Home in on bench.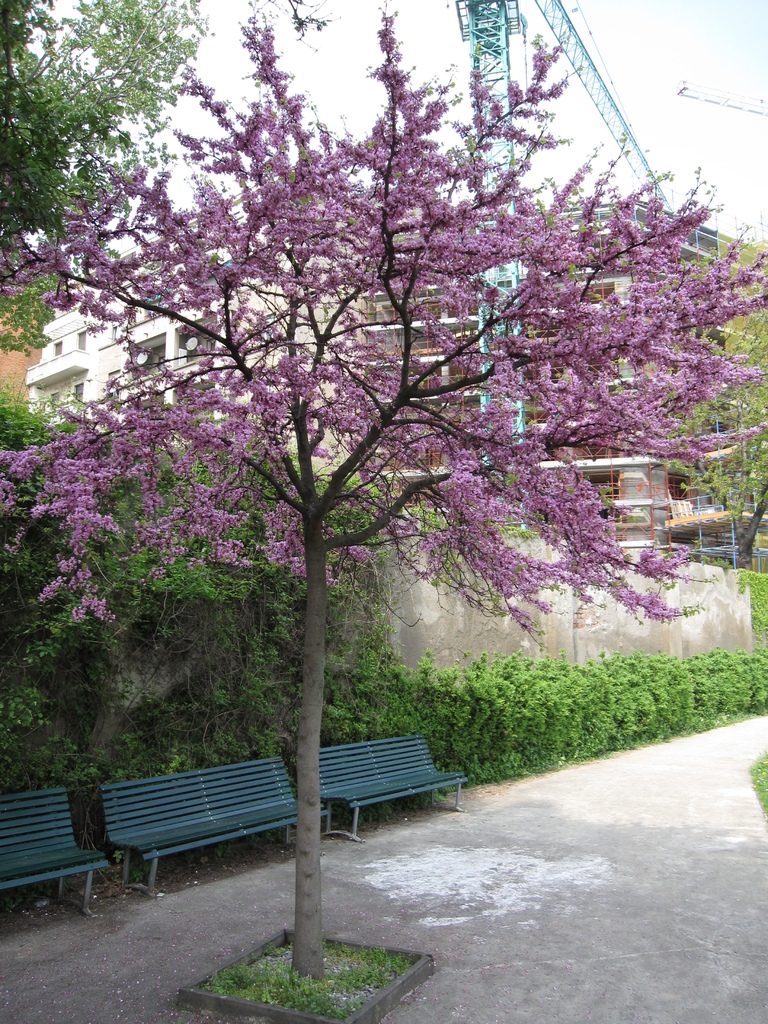
Homed in at box=[96, 756, 325, 895].
